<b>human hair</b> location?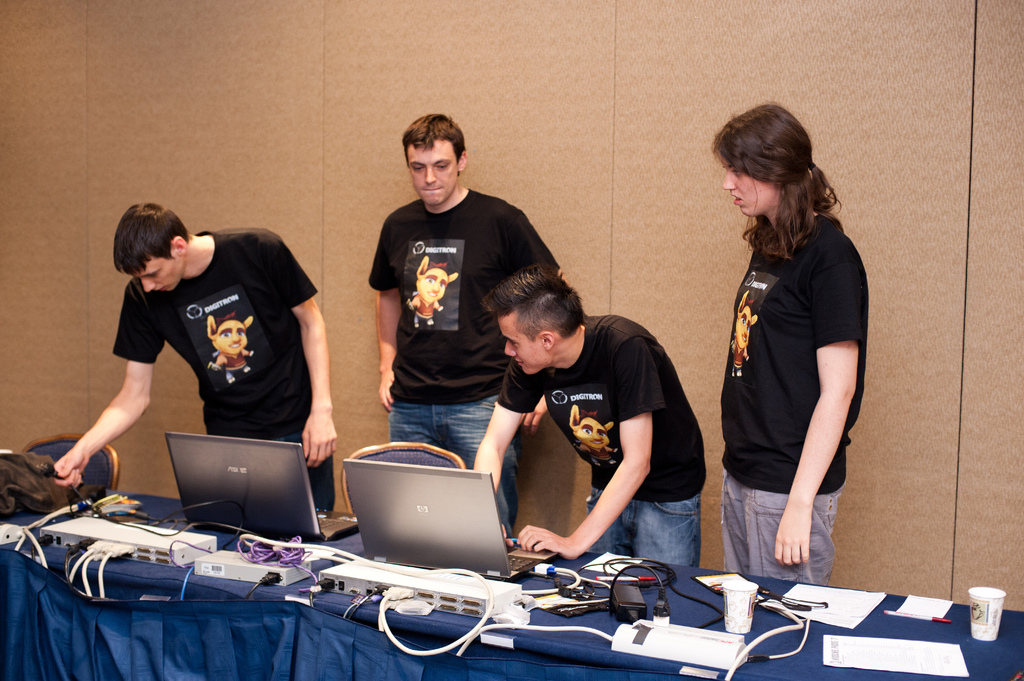
l=481, t=264, r=584, b=341
